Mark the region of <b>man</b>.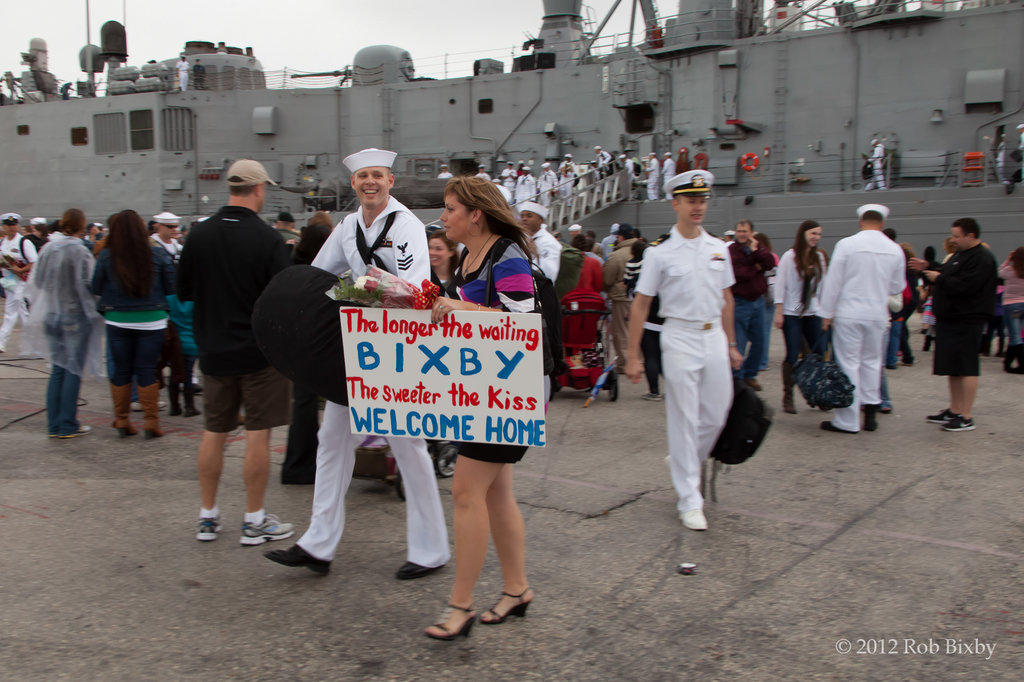
Region: bbox=(515, 202, 562, 291).
